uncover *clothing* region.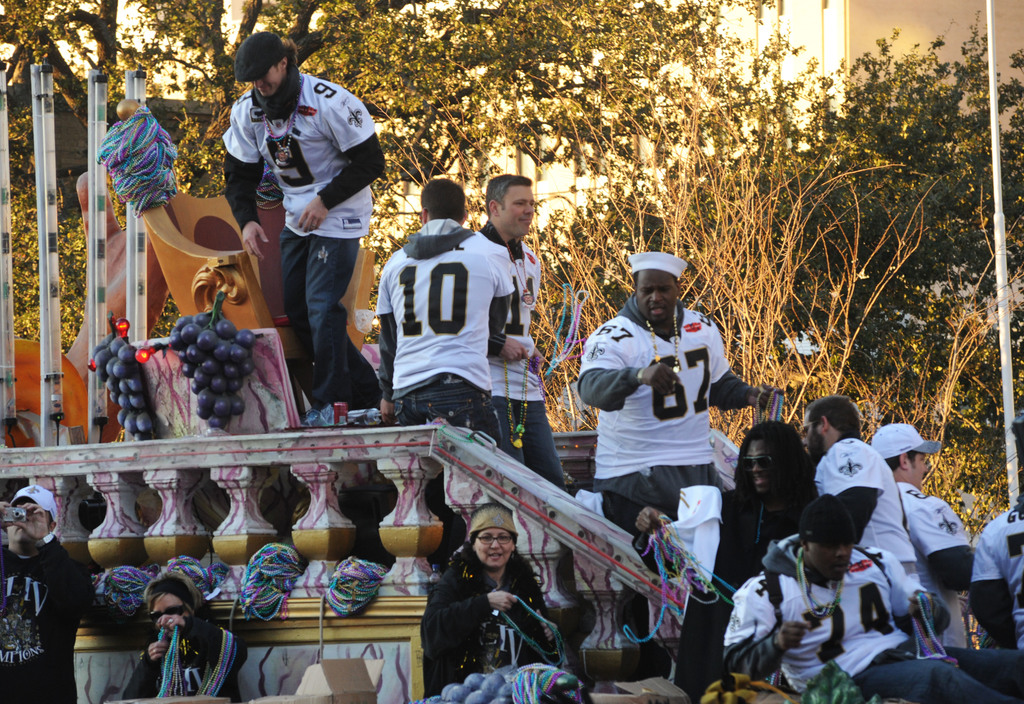
Uncovered: locate(413, 539, 586, 703).
